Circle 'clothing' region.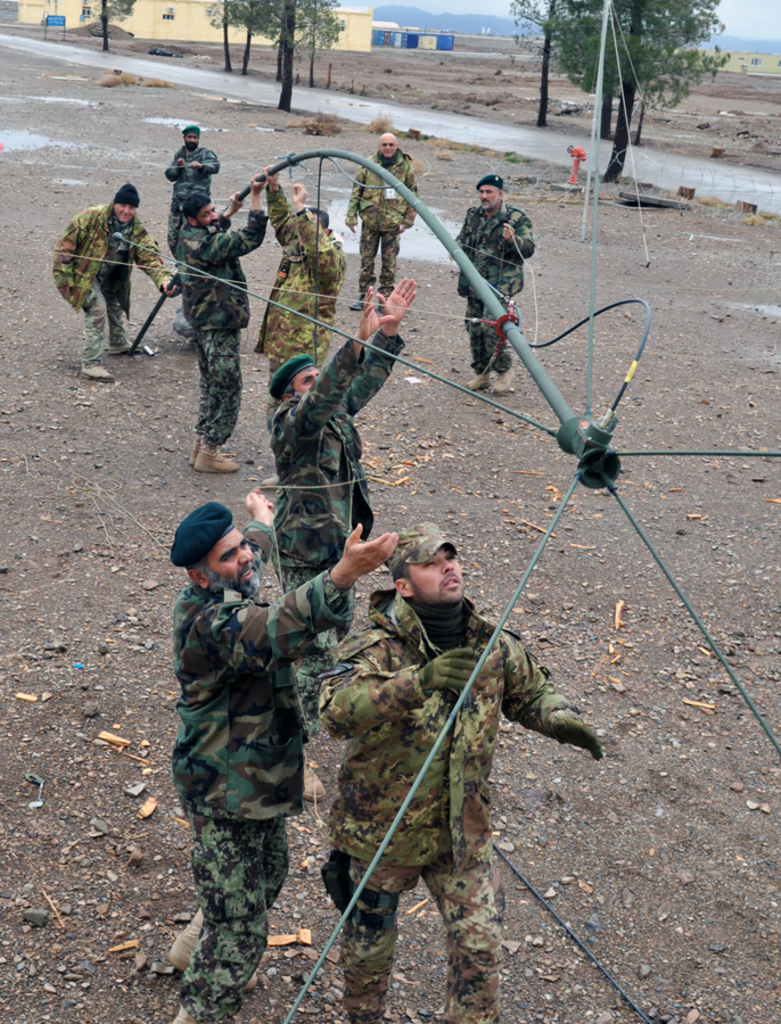
Region: bbox=[178, 222, 266, 453].
